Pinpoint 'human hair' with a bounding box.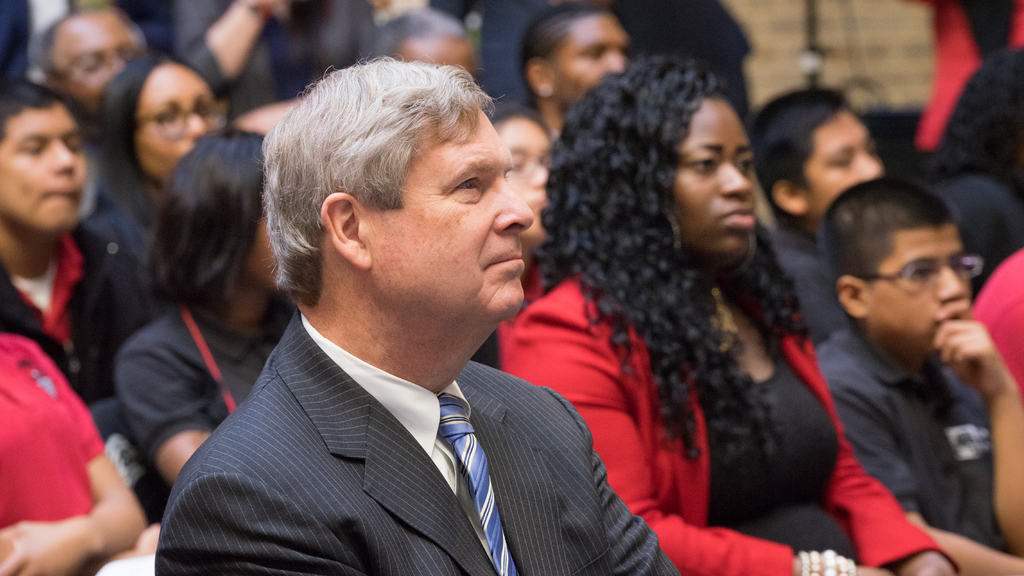
{"left": 138, "top": 128, "right": 269, "bottom": 315}.
